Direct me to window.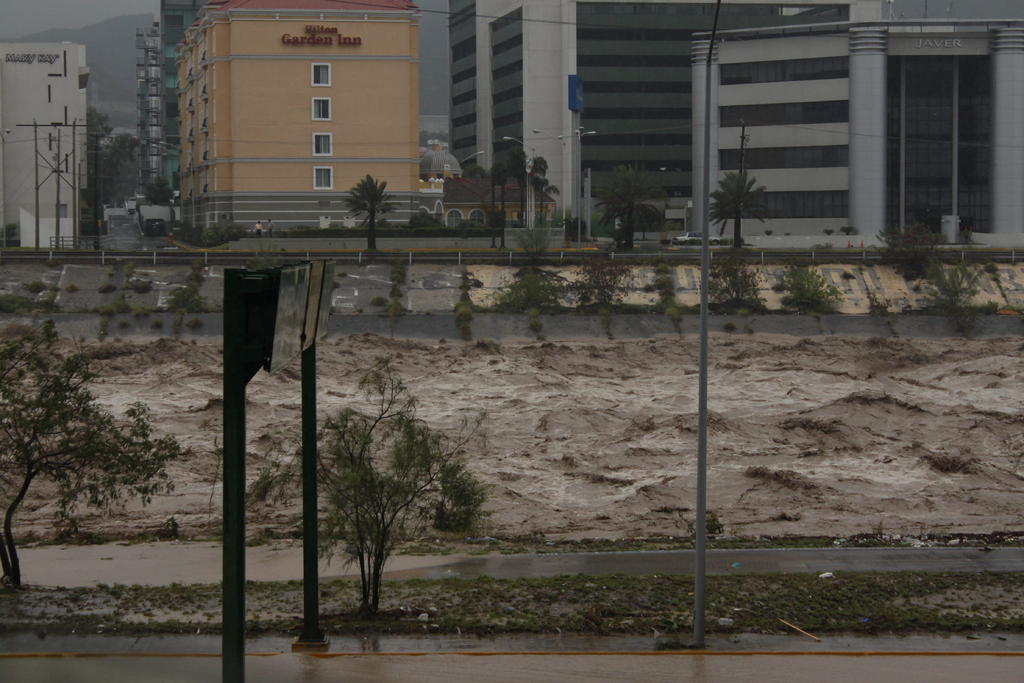
Direction: bbox=[490, 33, 520, 56].
